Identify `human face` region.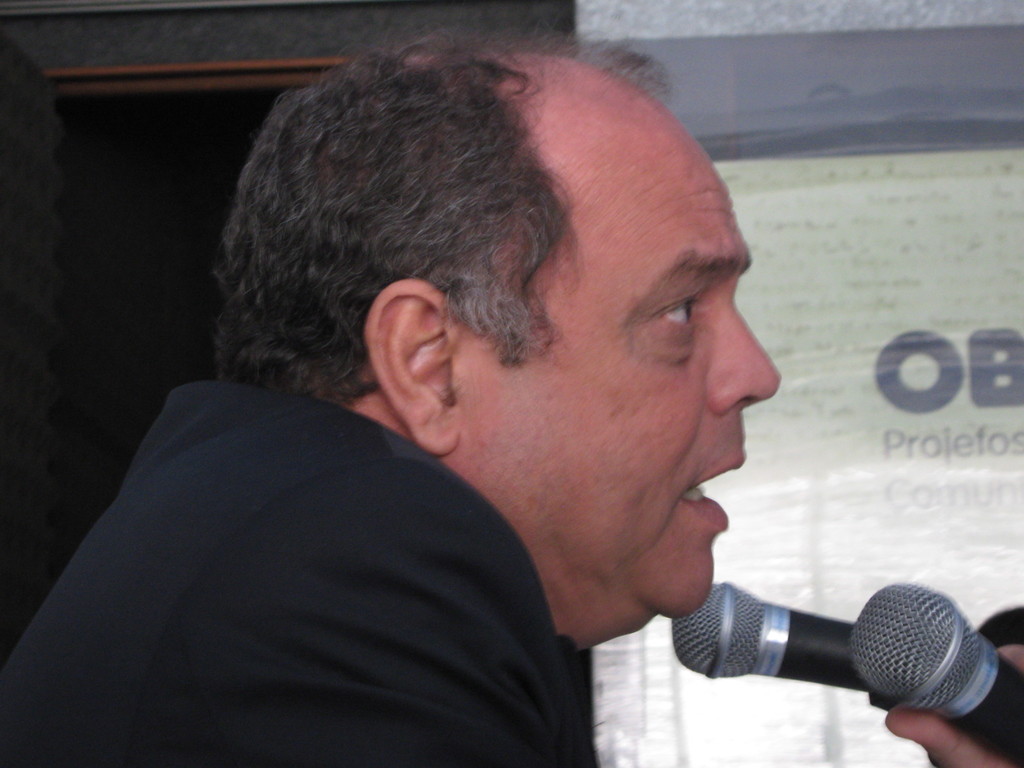
Region: l=465, t=124, r=781, b=621.
